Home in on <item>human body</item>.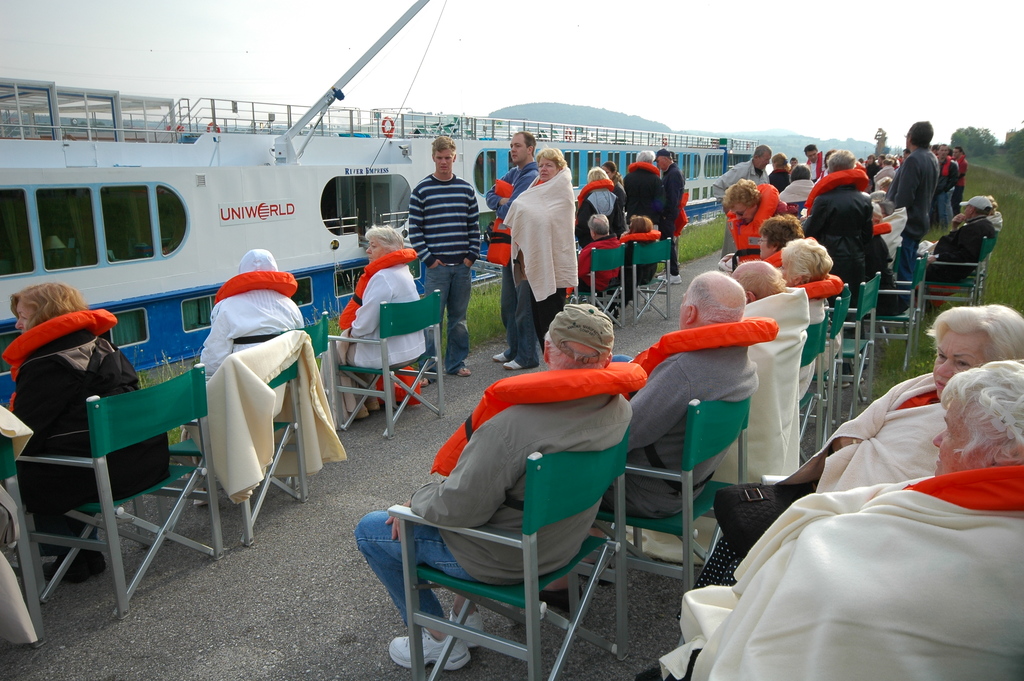
Homed in at BBox(804, 154, 835, 177).
